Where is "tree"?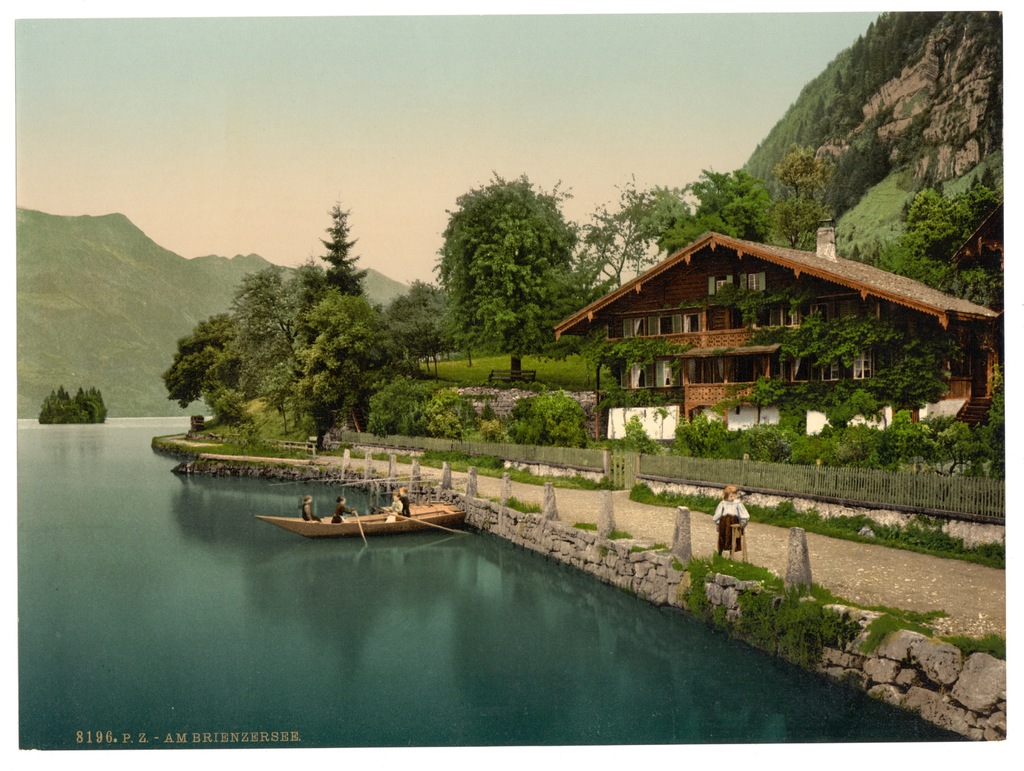
l=36, t=388, r=109, b=425.
